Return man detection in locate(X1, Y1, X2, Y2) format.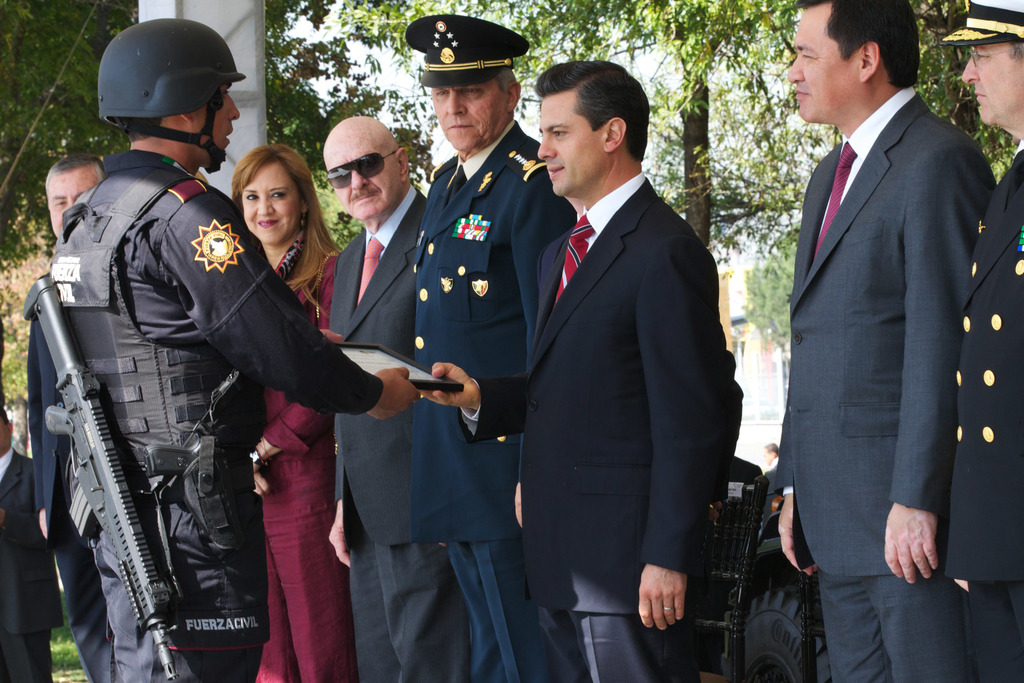
locate(28, 162, 110, 682).
